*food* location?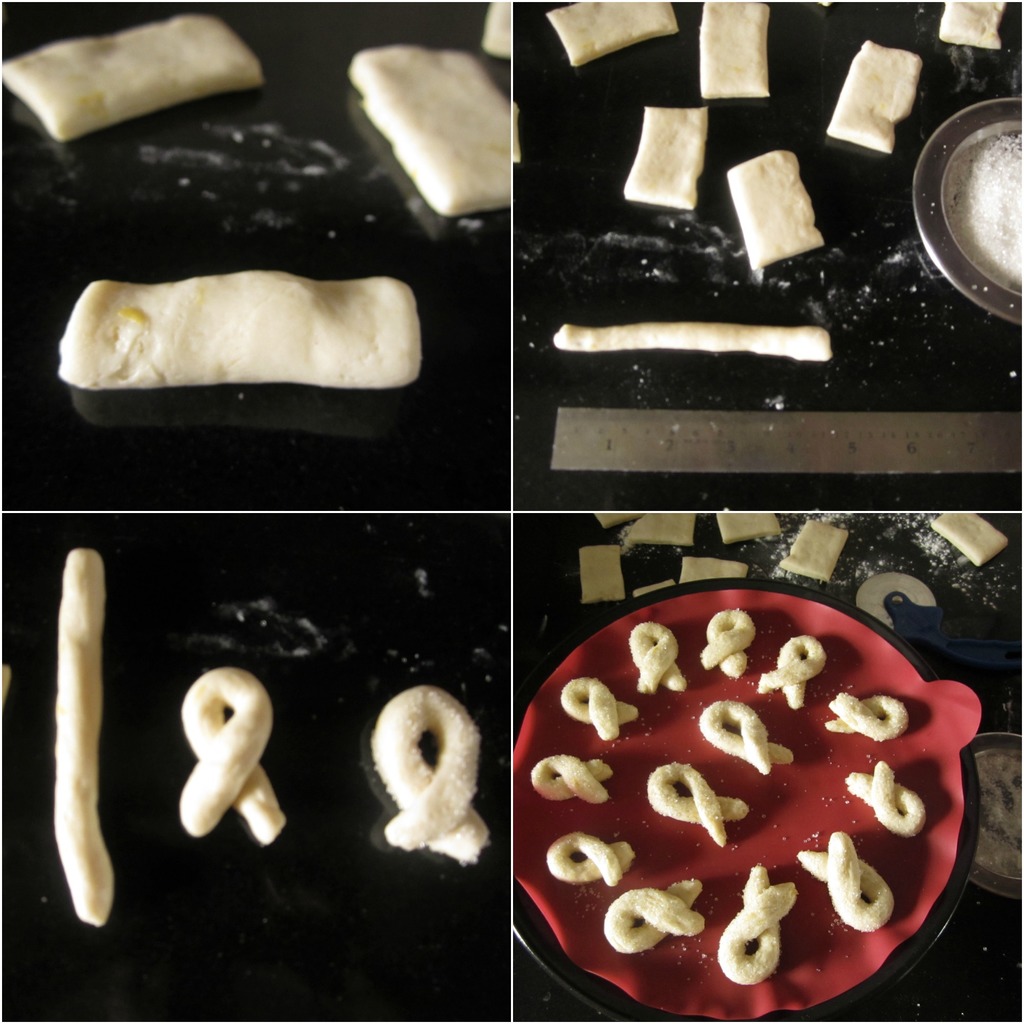
bbox=(949, 134, 1023, 286)
